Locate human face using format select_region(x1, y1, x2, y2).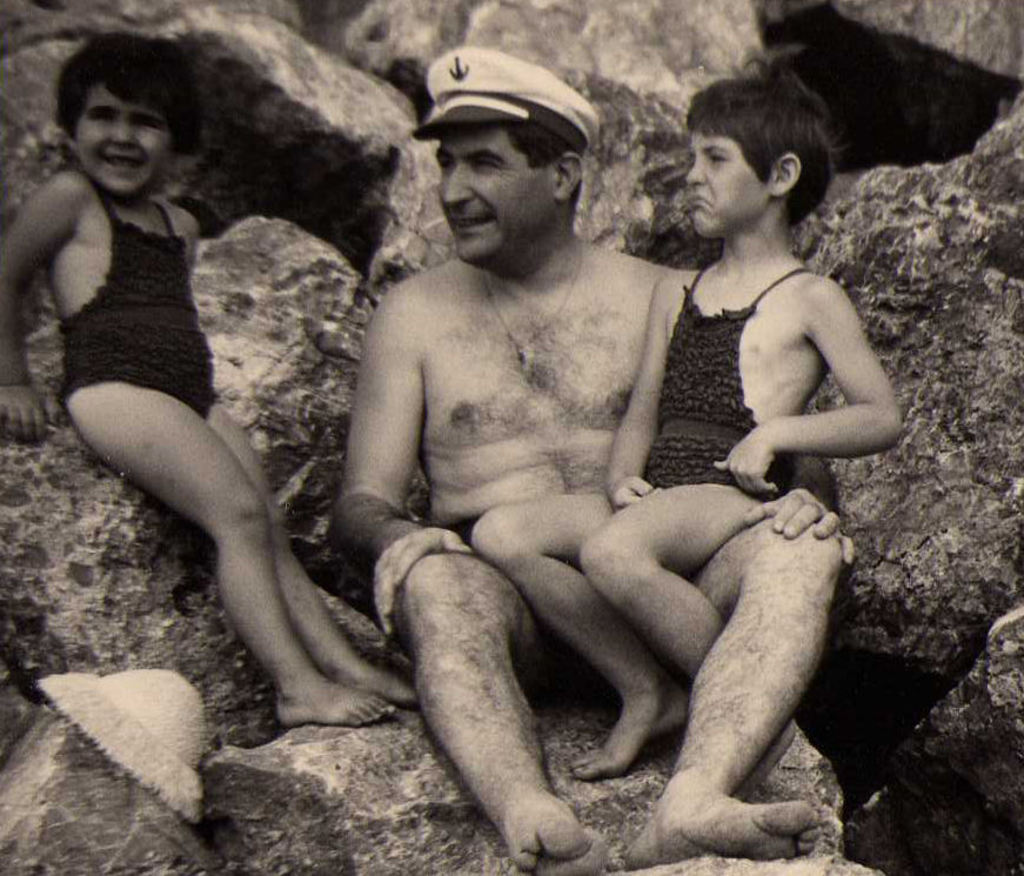
select_region(436, 125, 554, 250).
